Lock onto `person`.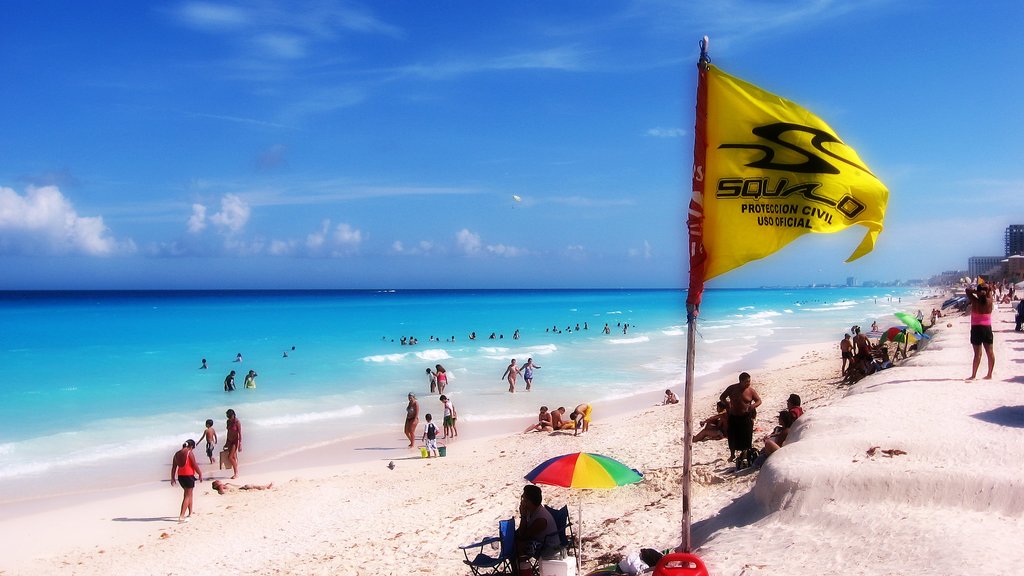
Locked: <bbox>435, 360, 450, 393</bbox>.
